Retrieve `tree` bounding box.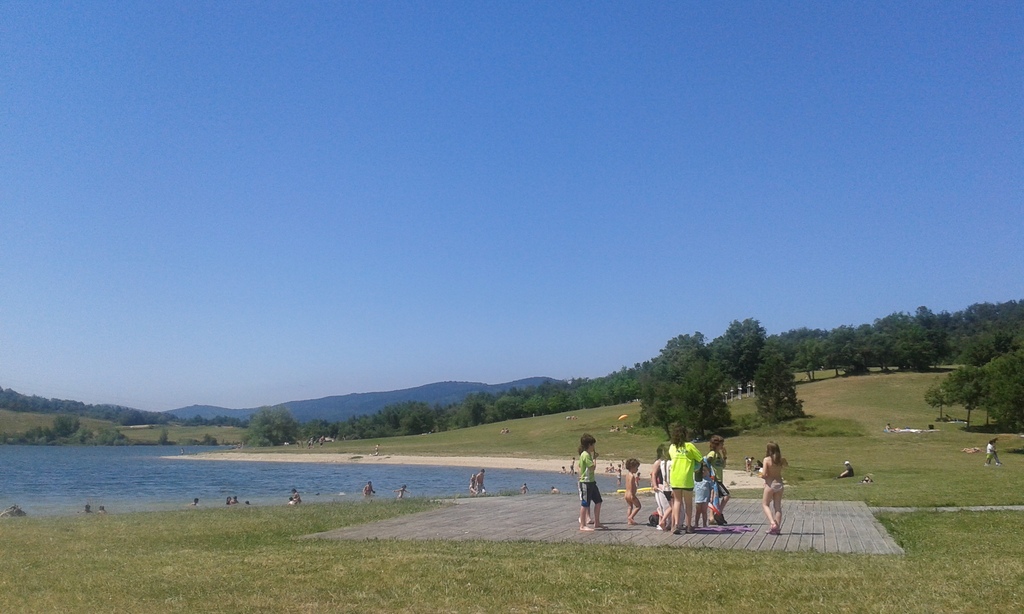
Bounding box: Rect(243, 404, 296, 444).
